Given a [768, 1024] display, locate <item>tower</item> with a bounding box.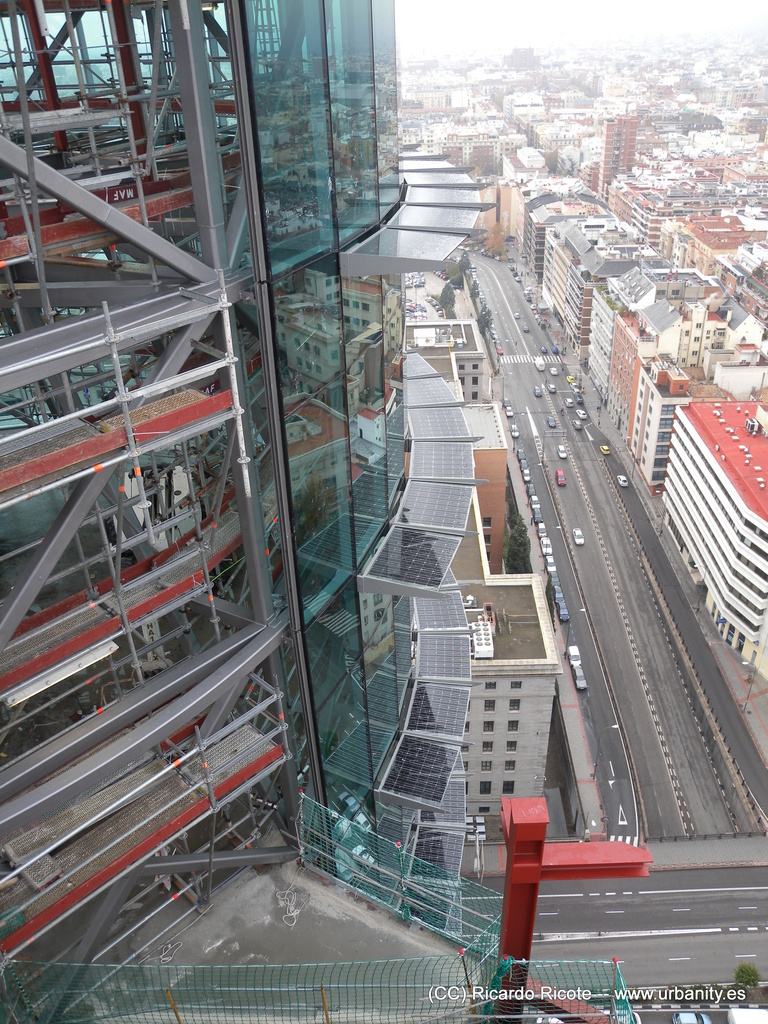
Located: 0, 0, 641, 1023.
